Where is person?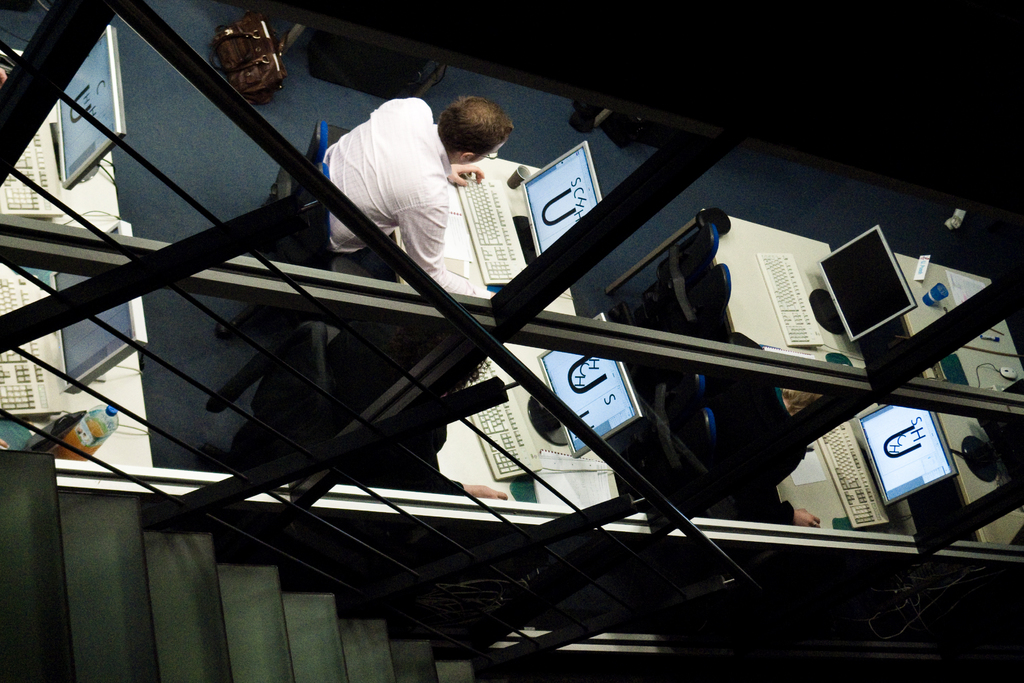
(left=323, top=324, right=511, bottom=504).
